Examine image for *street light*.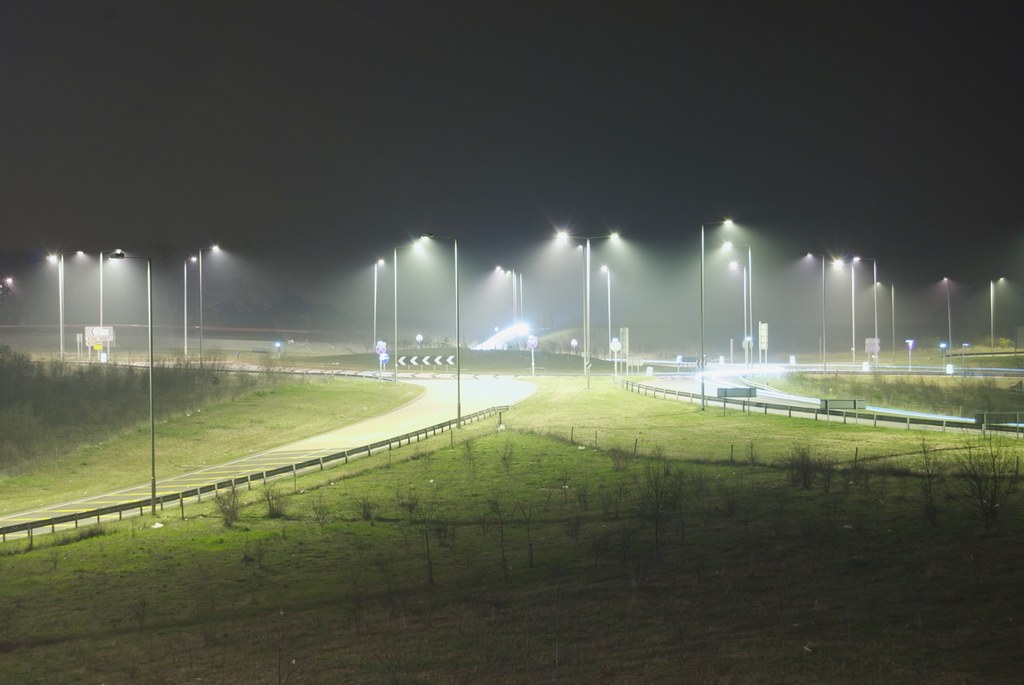
Examination result: detection(807, 254, 824, 368).
